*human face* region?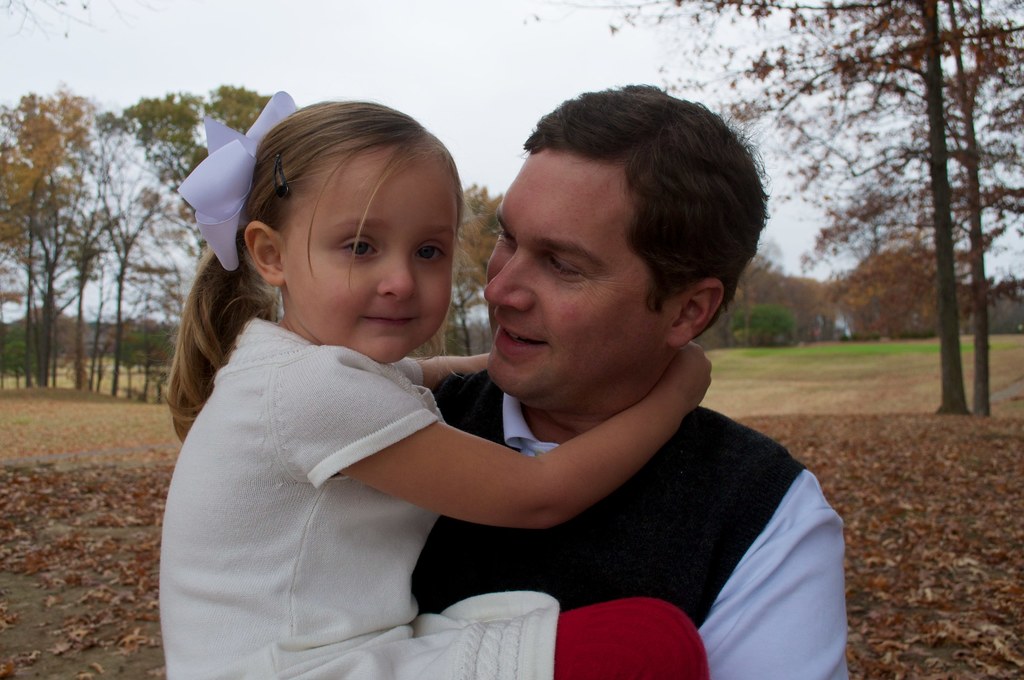
{"x1": 483, "y1": 161, "x2": 681, "y2": 396}
